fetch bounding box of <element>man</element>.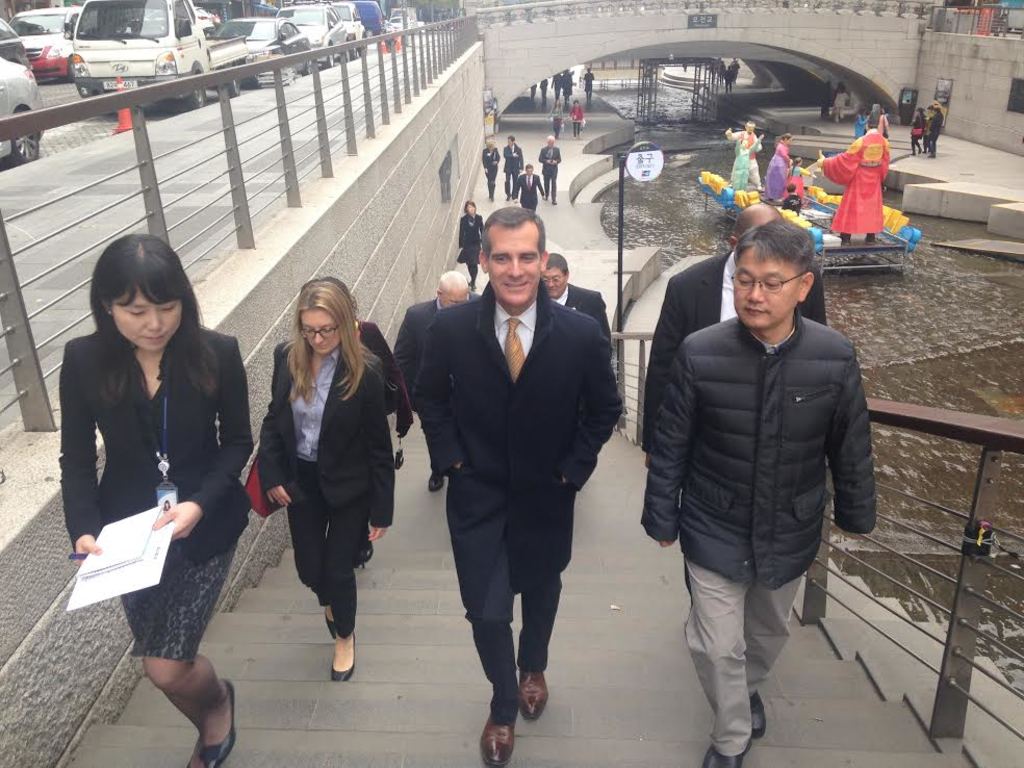
Bbox: select_region(393, 266, 484, 493).
